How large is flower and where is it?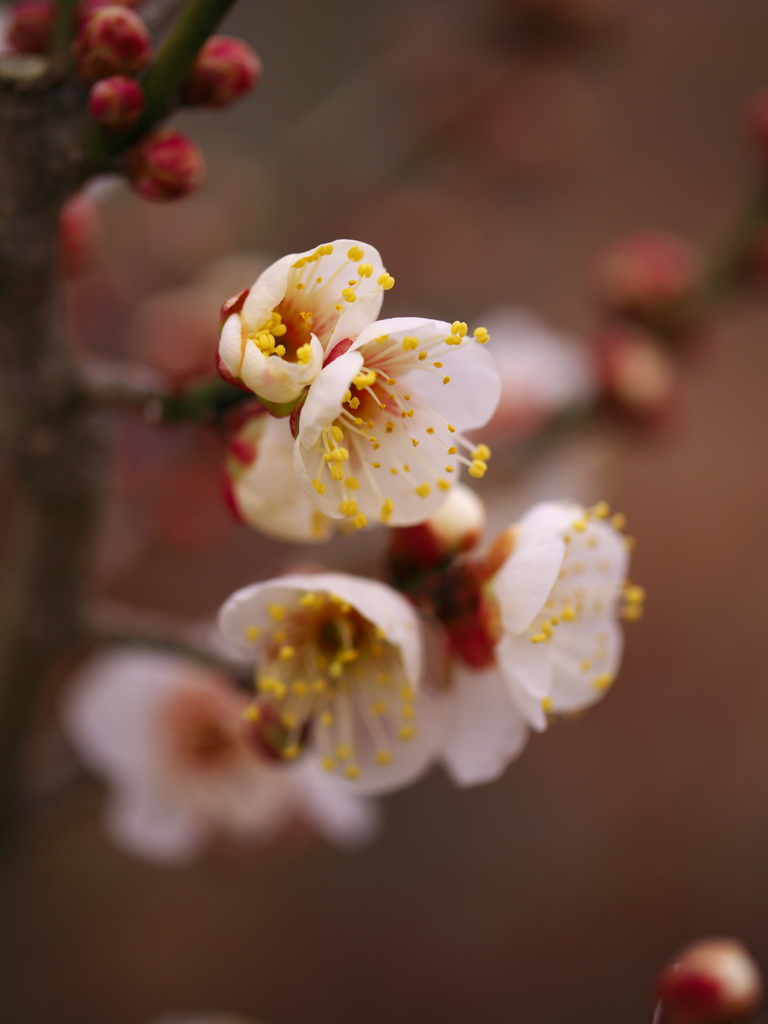
Bounding box: left=264, top=277, right=493, bottom=536.
